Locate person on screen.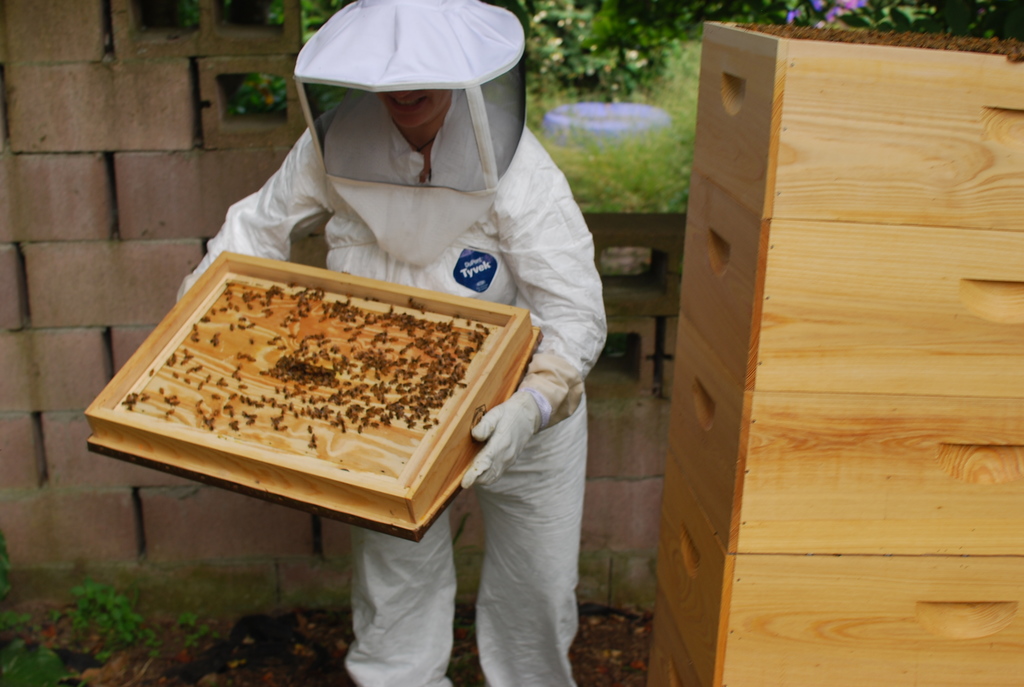
On screen at box(179, 0, 621, 686).
